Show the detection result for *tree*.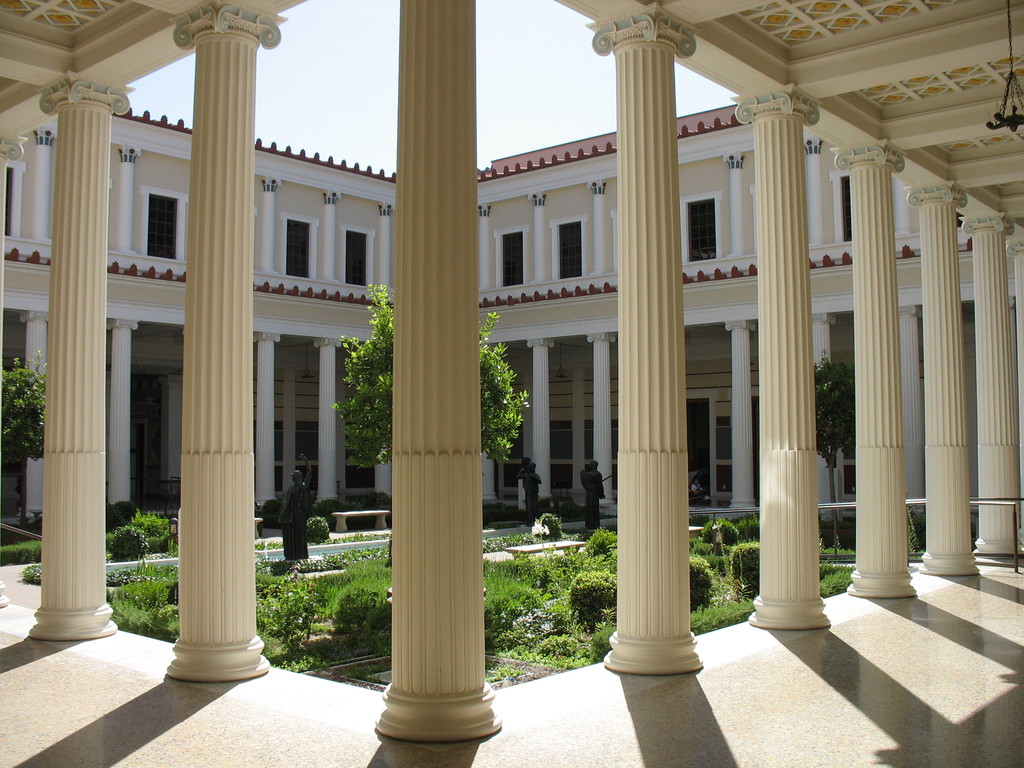
locate(0, 348, 42, 529).
